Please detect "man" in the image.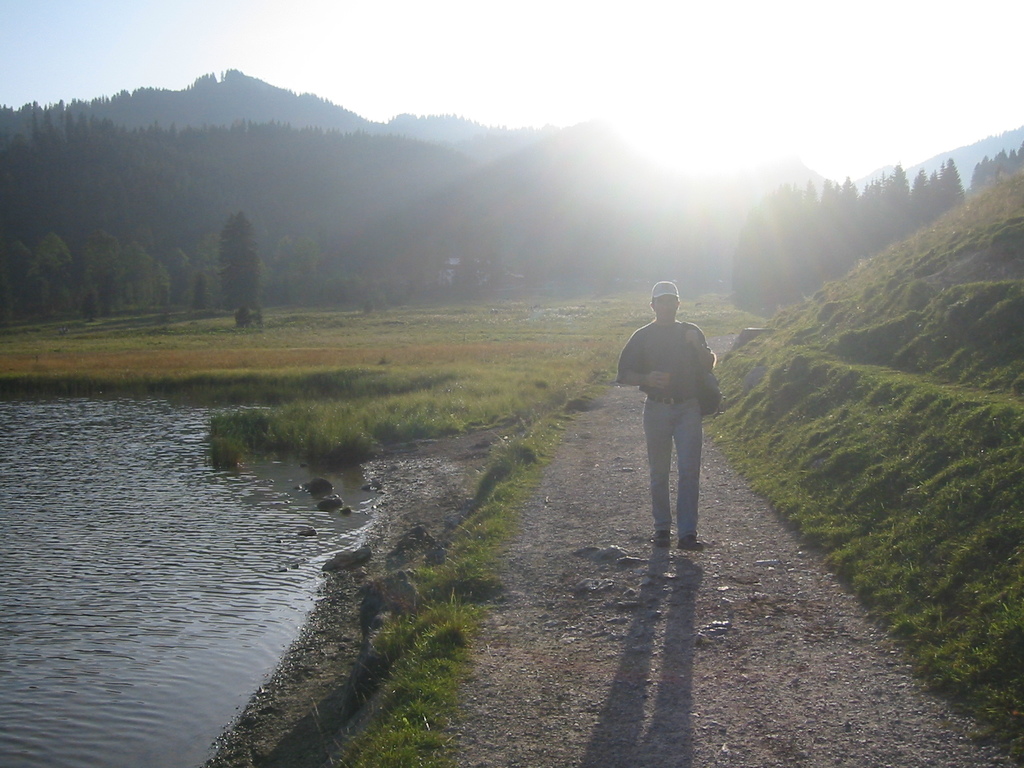
l=612, t=282, r=727, b=579.
